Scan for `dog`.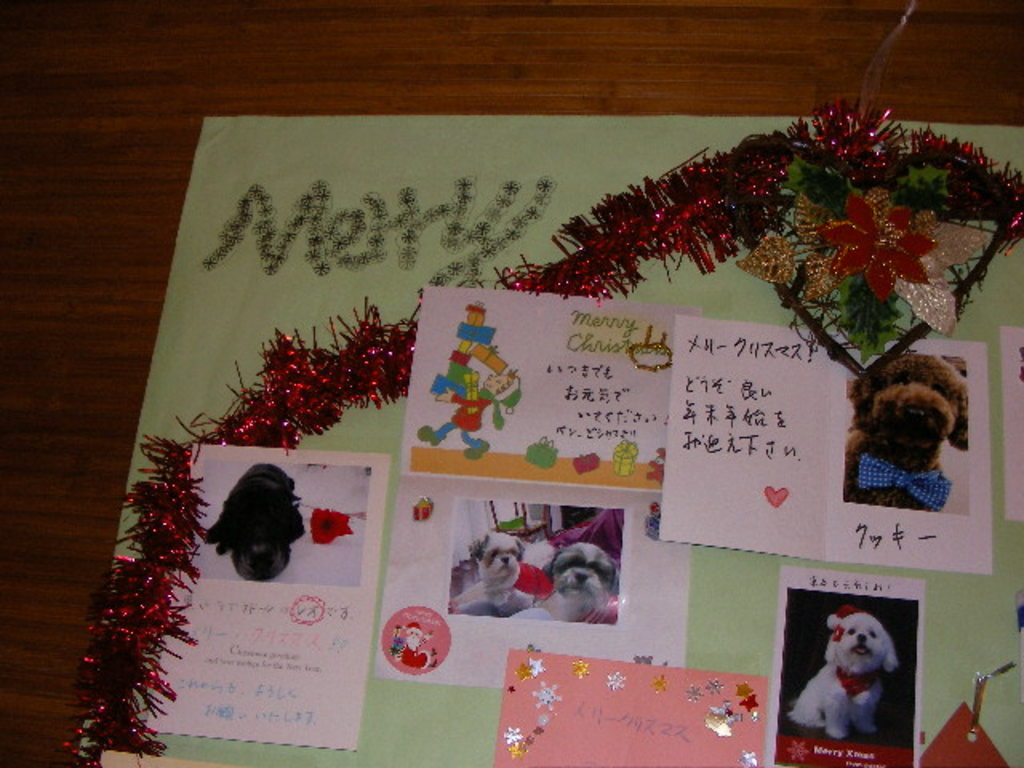
Scan result: [536,541,618,627].
